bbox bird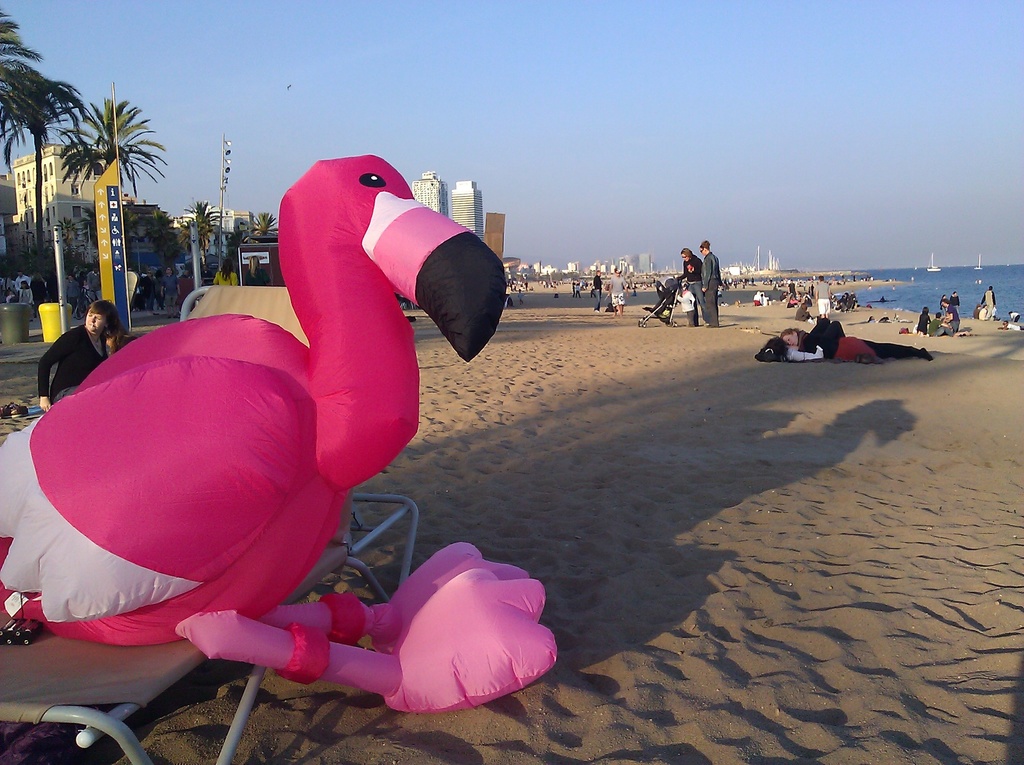
{"x1": 40, "y1": 175, "x2": 469, "y2": 645}
